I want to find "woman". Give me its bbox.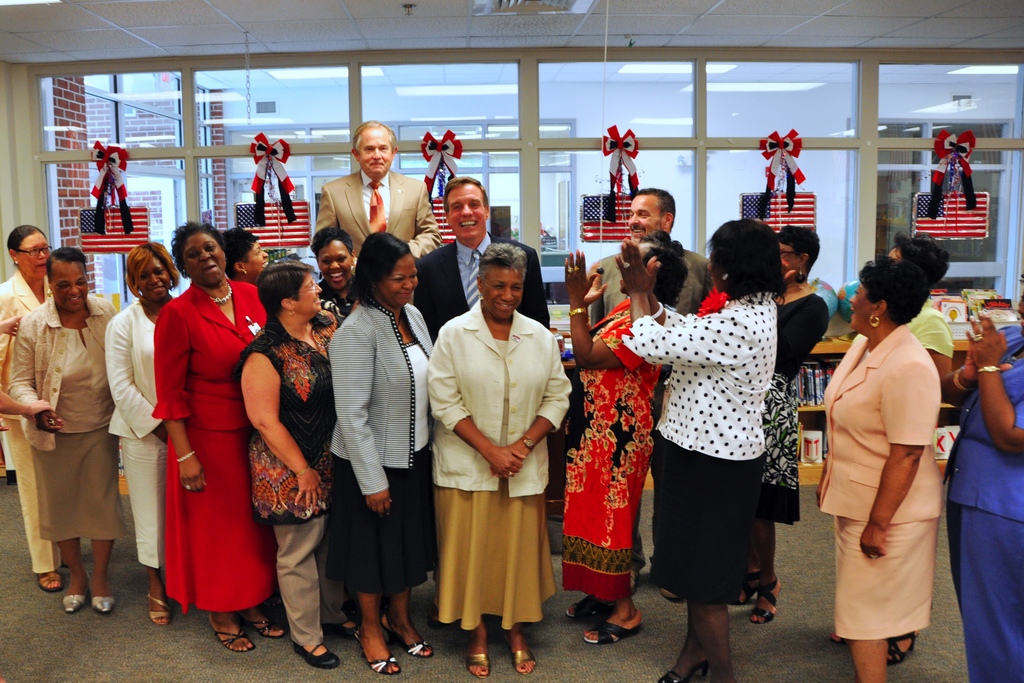
728:226:833:623.
